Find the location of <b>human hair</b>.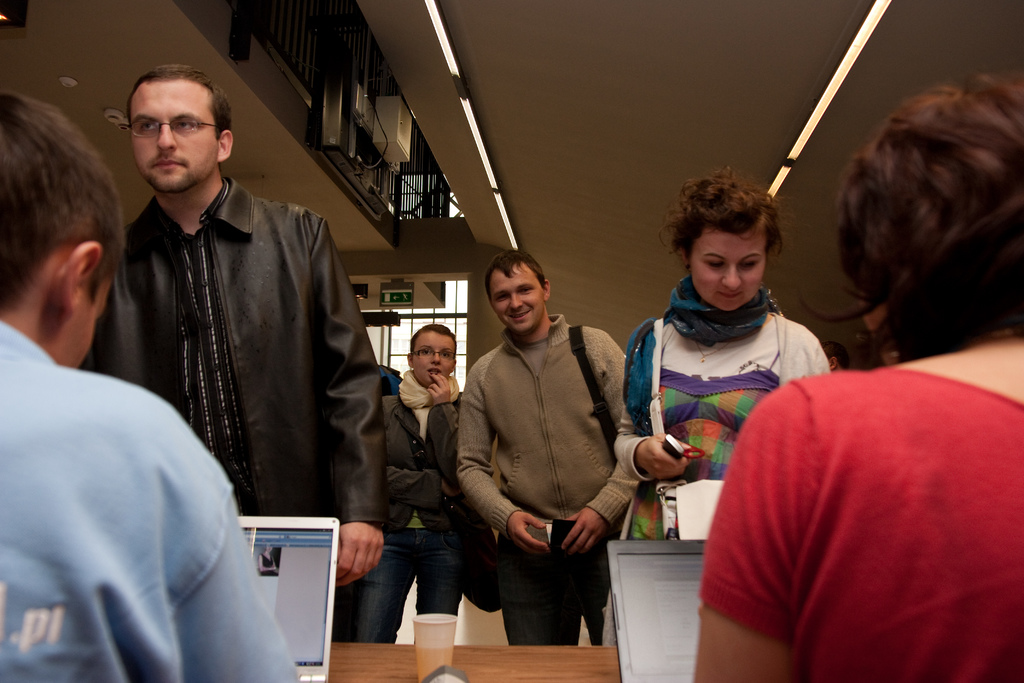
Location: [125,63,234,143].
